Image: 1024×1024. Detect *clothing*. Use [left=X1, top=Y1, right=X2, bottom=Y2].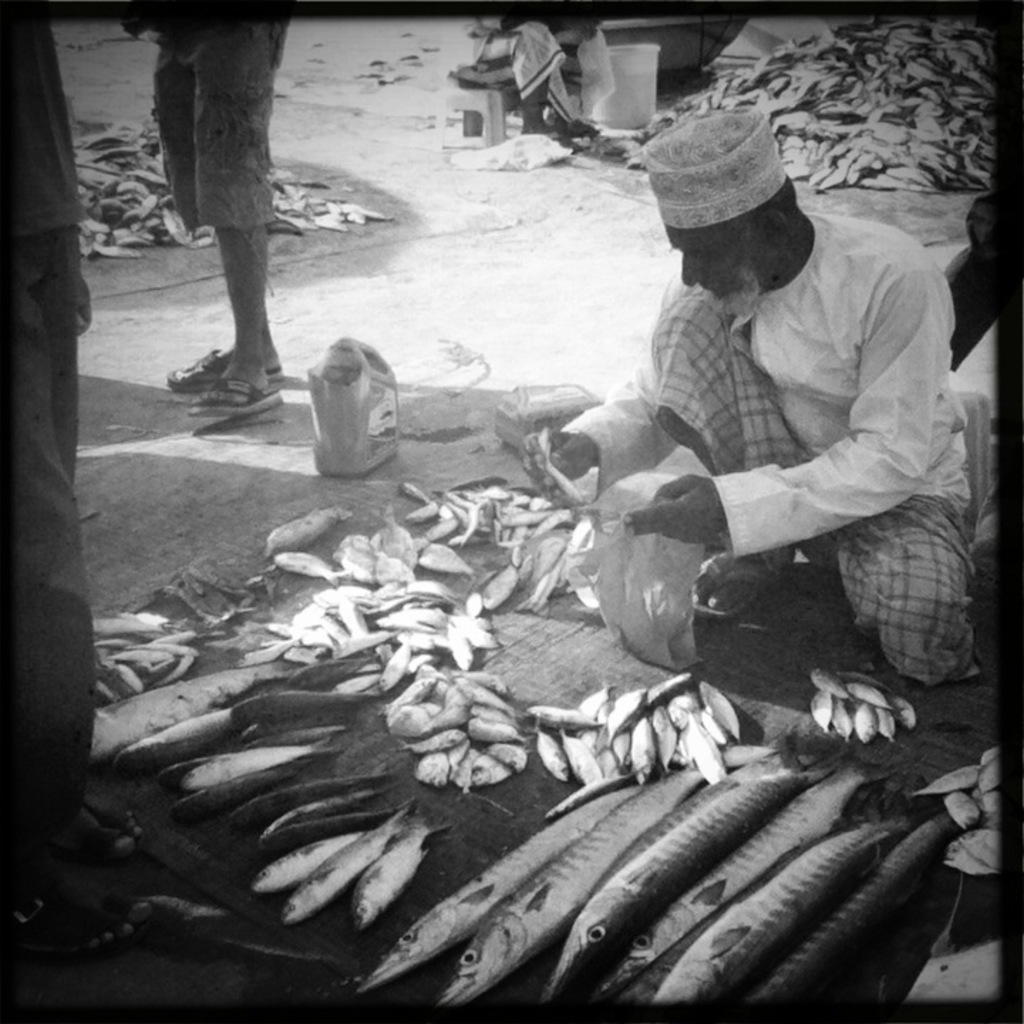
[left=151, top=13, right=284, bottom=216].
